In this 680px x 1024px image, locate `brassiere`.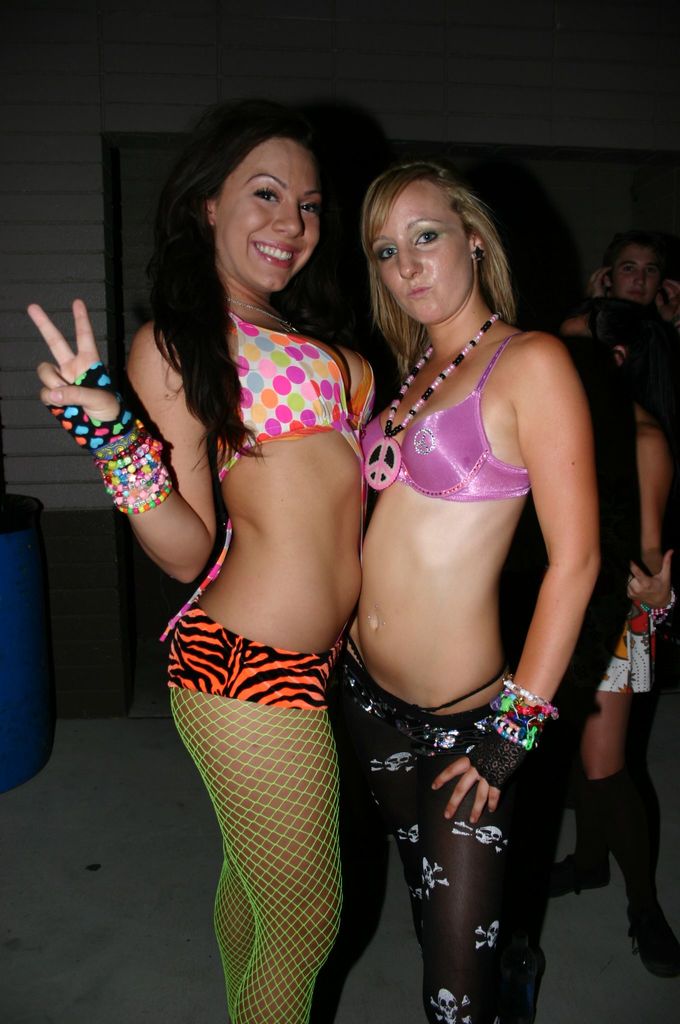
Bounding box: (x1=162, y1=312, x2=378, y2=643).
